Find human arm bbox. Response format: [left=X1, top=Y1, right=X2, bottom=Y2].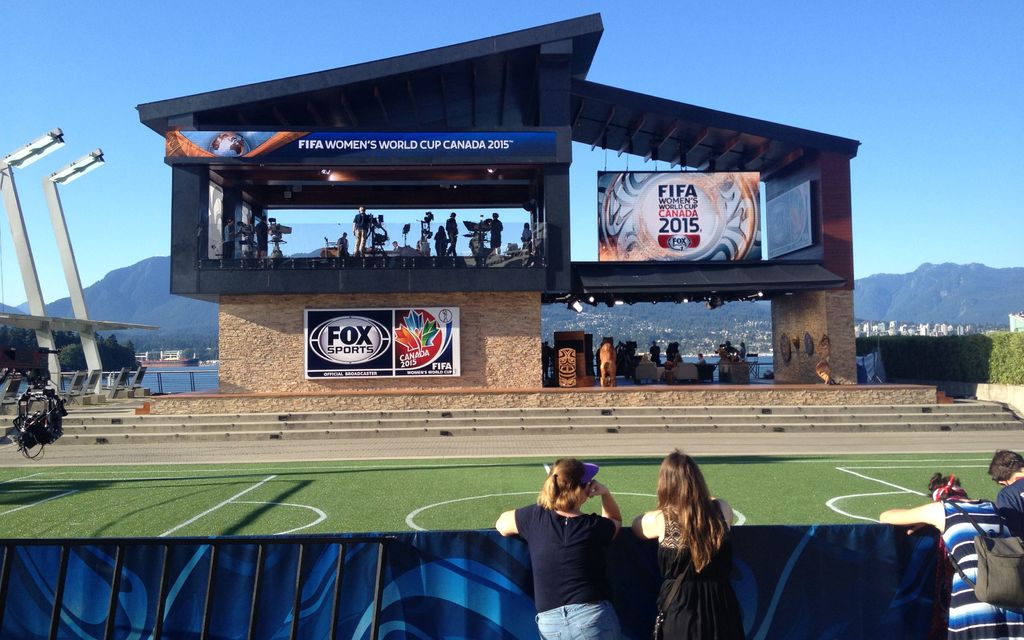
[left=351, top=218, right=352, bottom=230].
